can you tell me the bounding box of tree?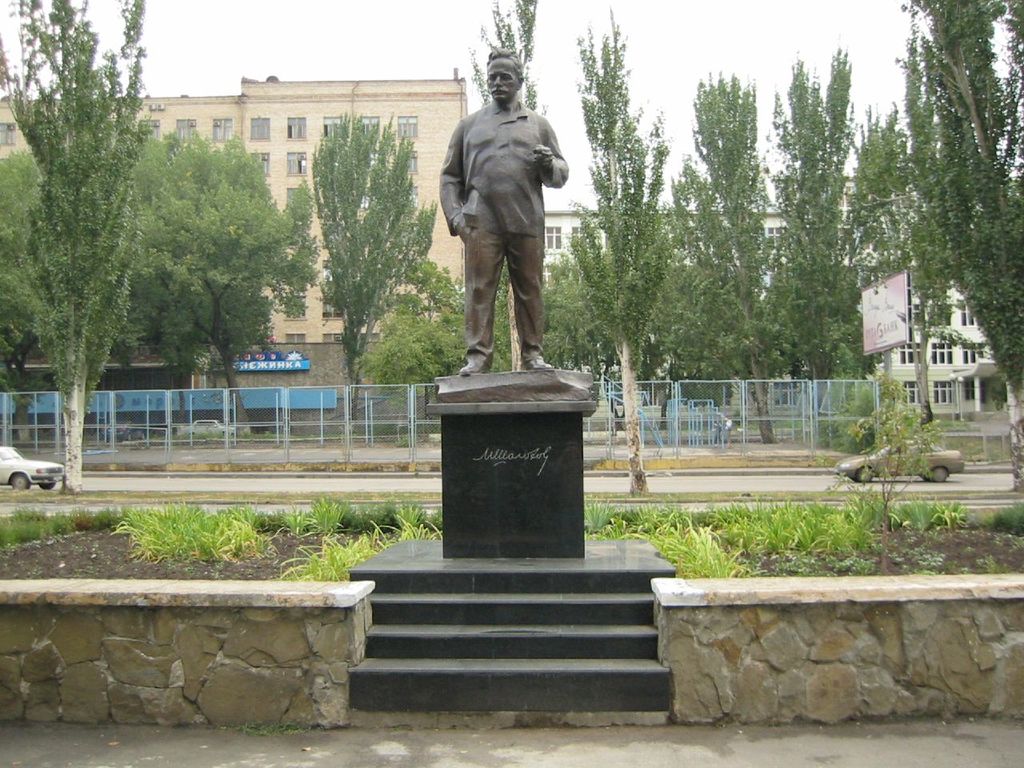
BBox(15, 37, 181, 447).
